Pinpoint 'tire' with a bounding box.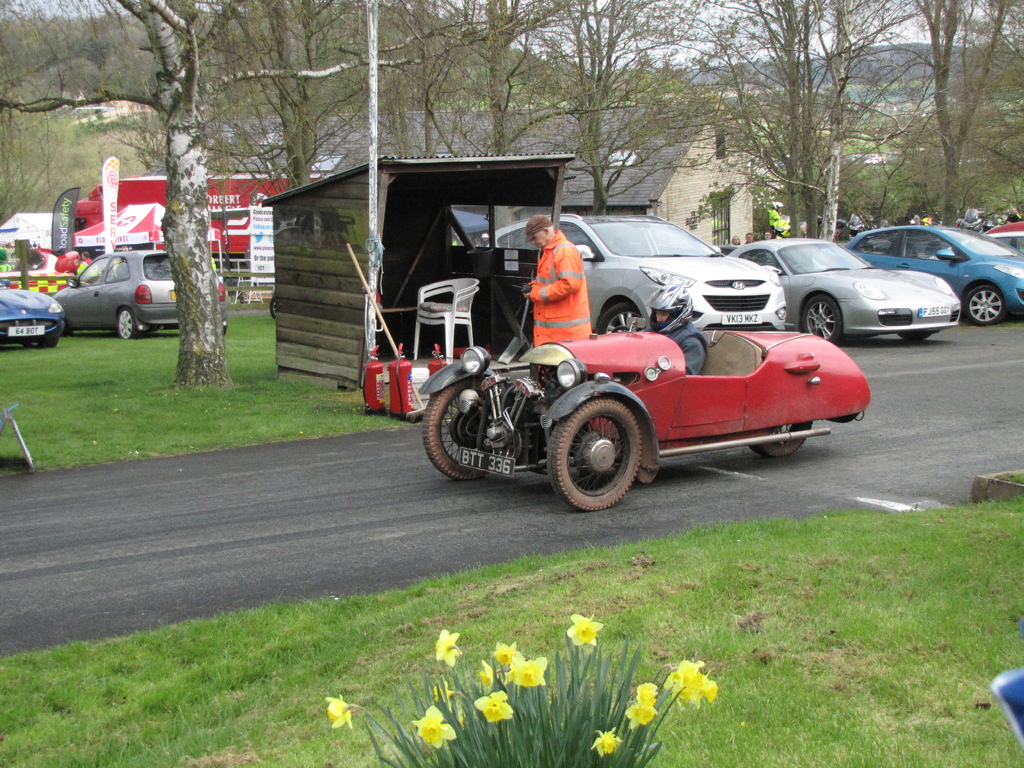
<region>600, 303, 640, 333</region>.
